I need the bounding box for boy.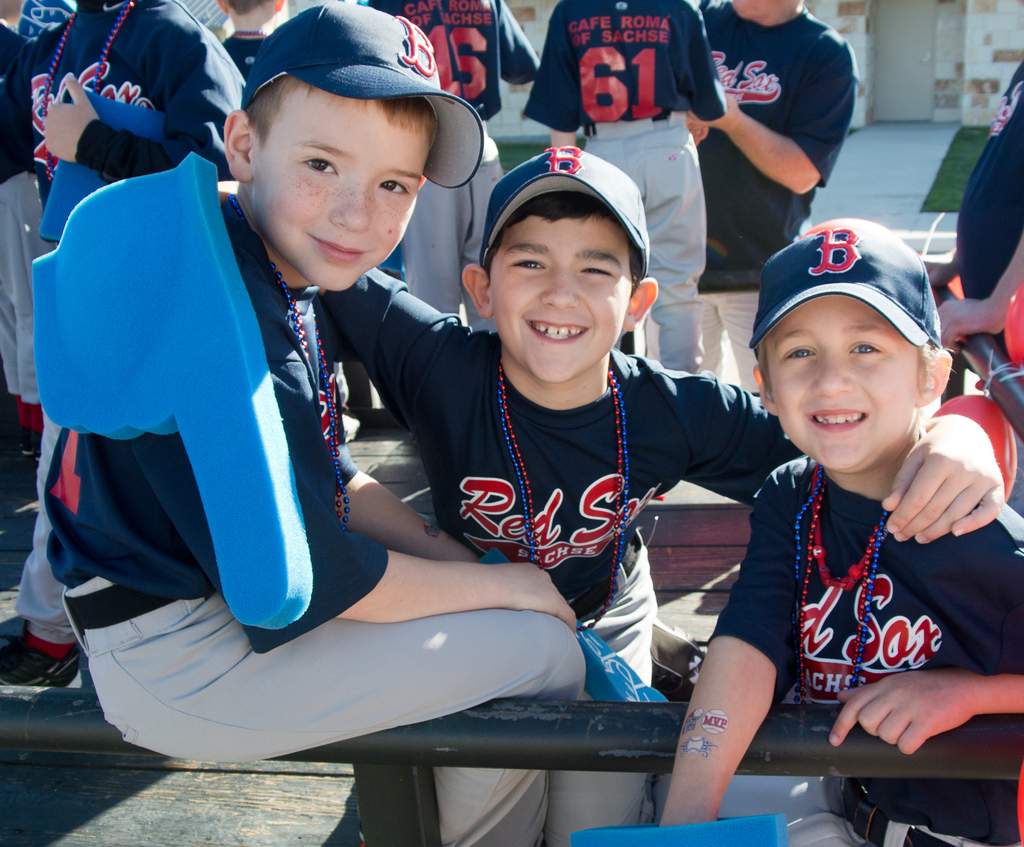
Here it is: {"x1": 698, "y1": 206, "x2": 1013, "y2": 796}.
